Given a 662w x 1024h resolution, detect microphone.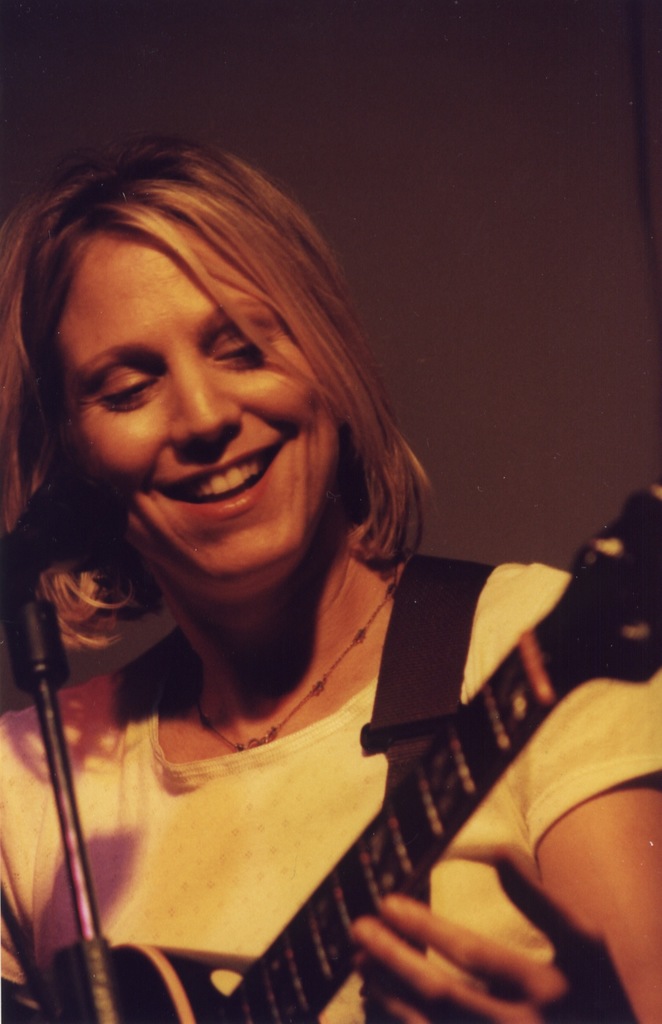
<region>5, 599, 75, 691</region>.
